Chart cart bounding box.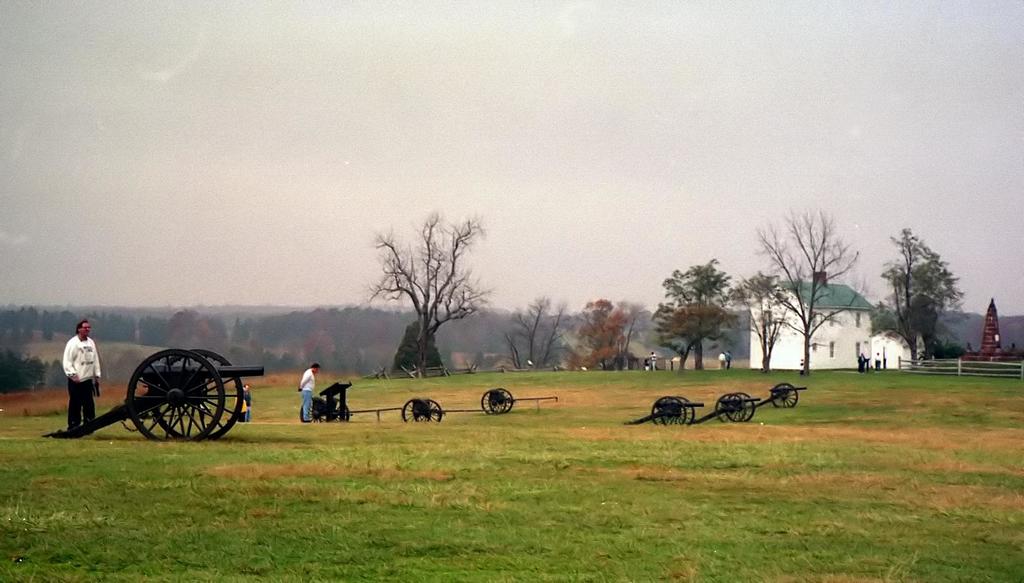
Charted: <region>401, 396, 442, 423</region>.
